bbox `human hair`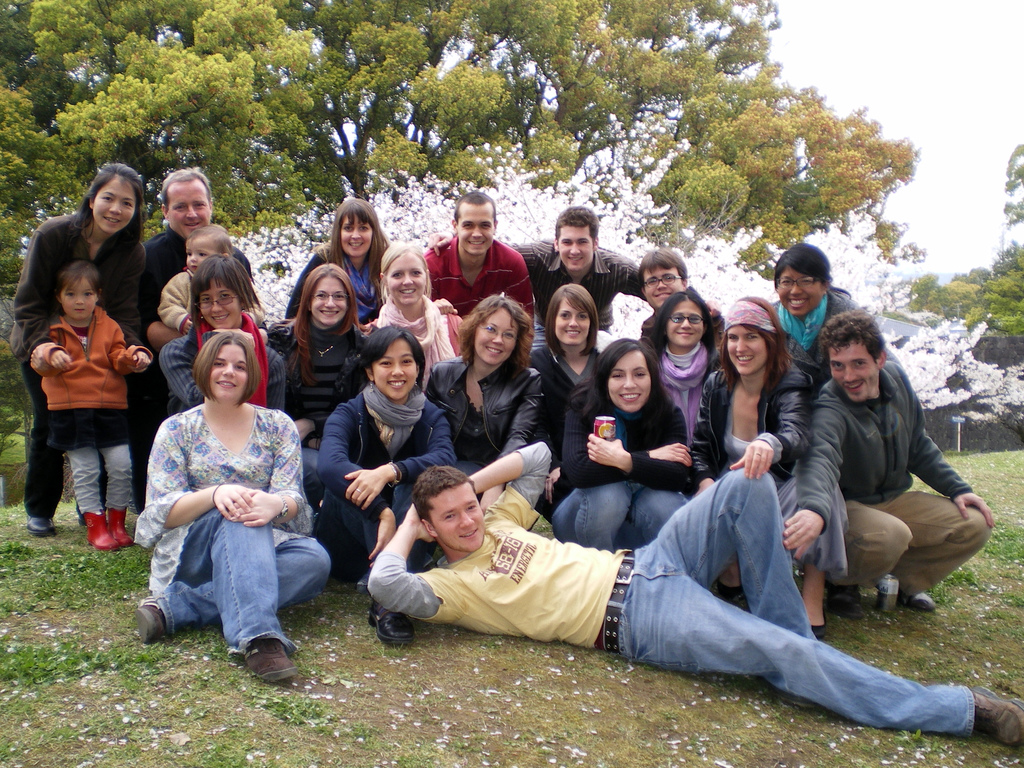
<region>775, 242, 844, 296</region>
